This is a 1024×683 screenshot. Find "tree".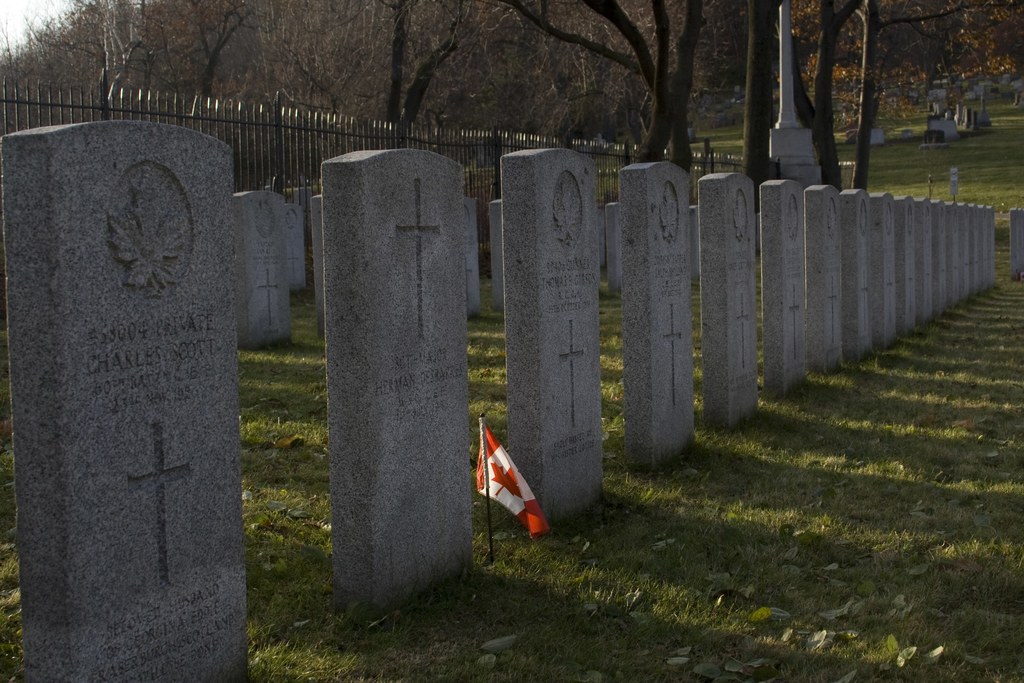
Bounding box: (left=800, top=0, right=886, bottom=193).
